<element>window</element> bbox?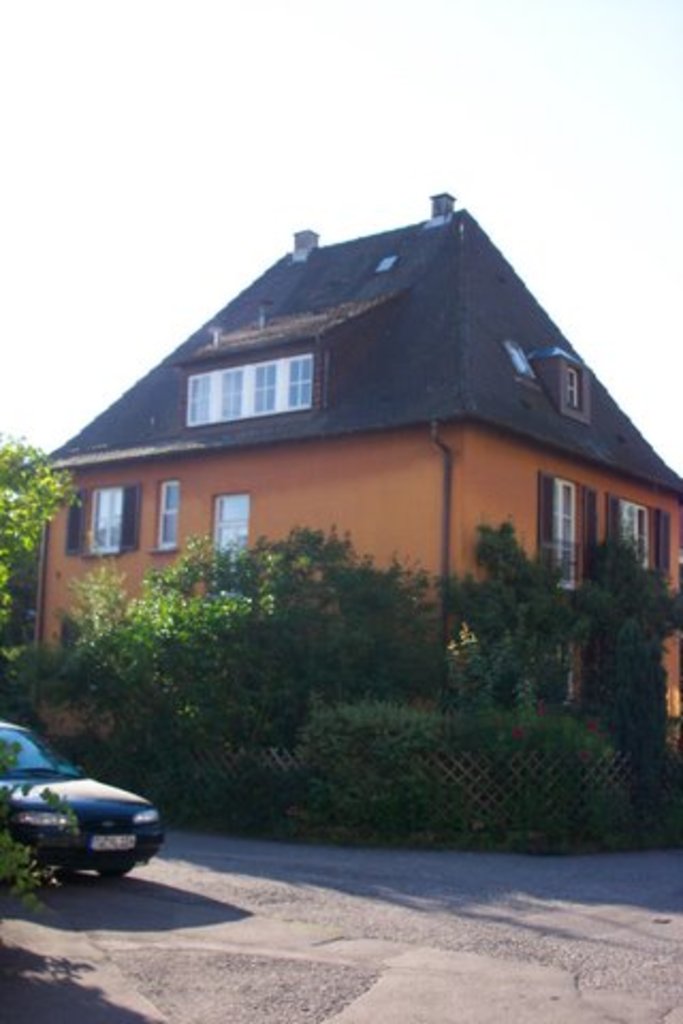
box(145, 476, 179, 544)
